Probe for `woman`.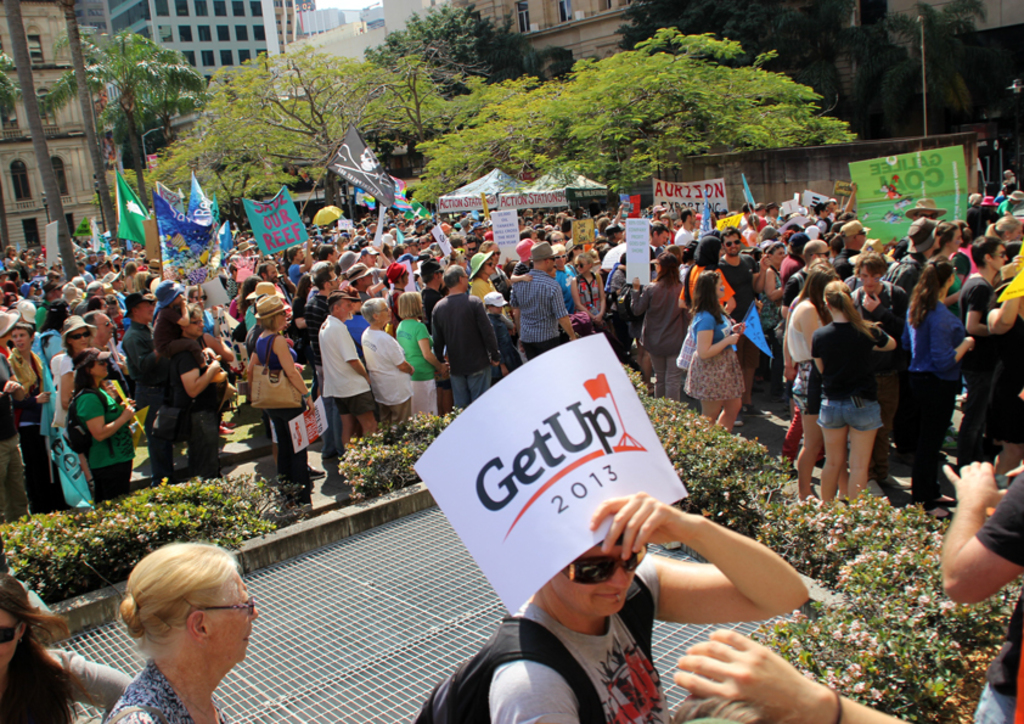
Probe result: bbox=(73, 539, 285, 723).
